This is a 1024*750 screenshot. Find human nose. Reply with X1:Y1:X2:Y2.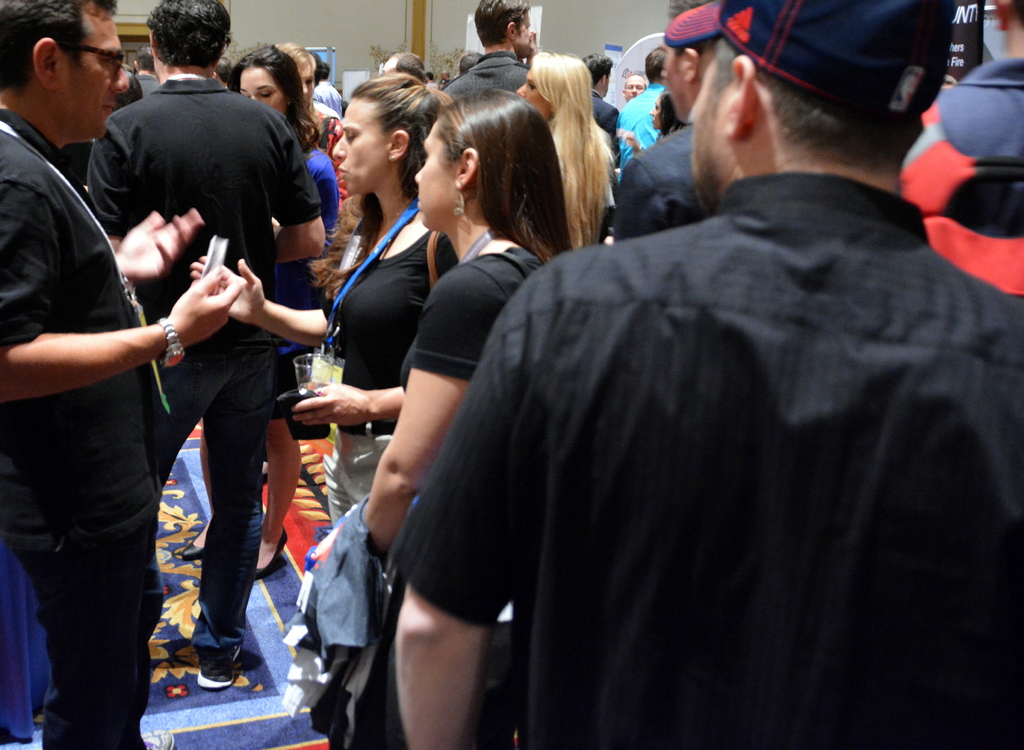
628:86:637:95.
